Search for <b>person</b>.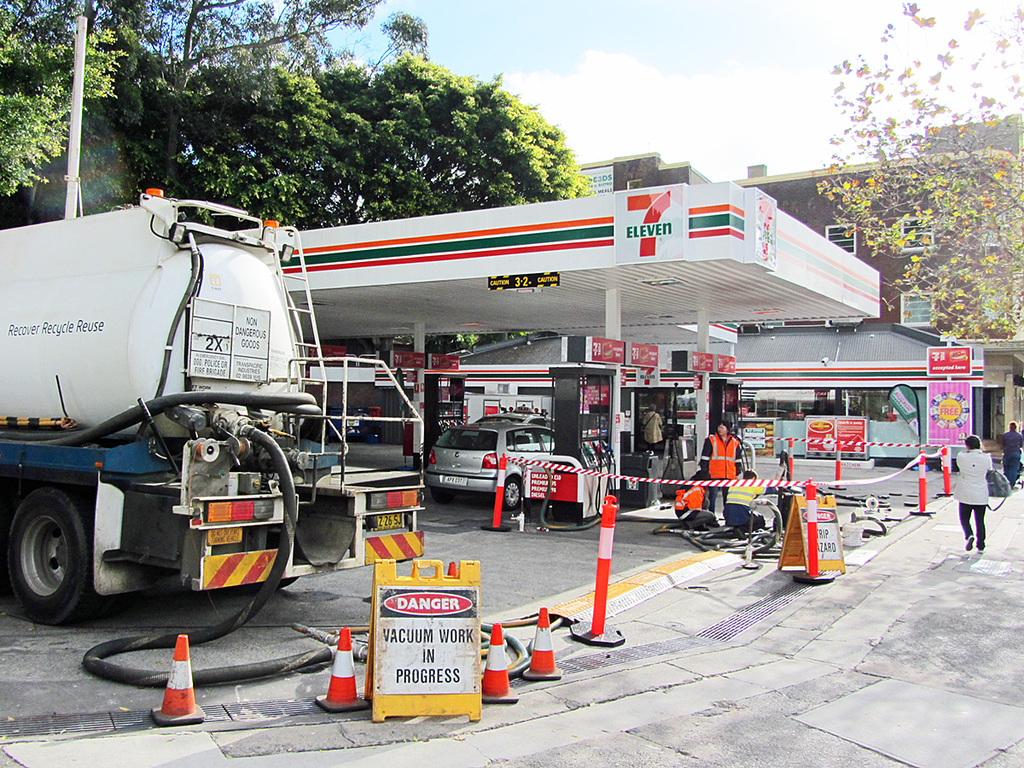
Found at left=673, top=470, right=716, bottom=531.
